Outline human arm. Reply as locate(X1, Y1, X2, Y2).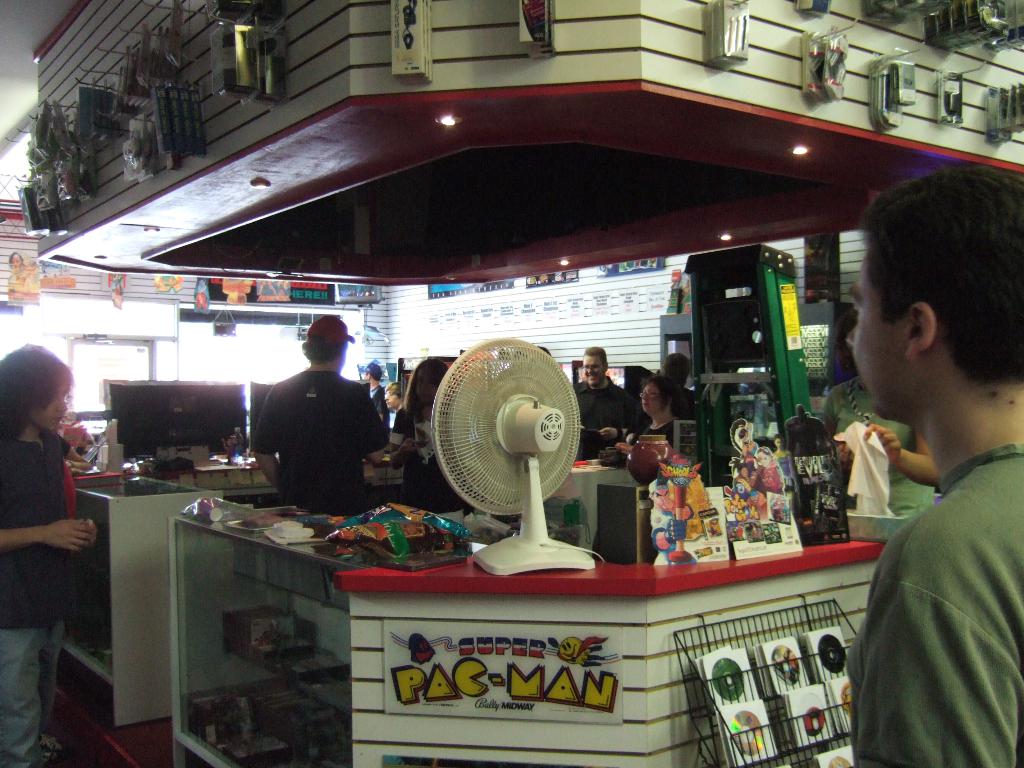
locate(822, 394, 849, 464).
